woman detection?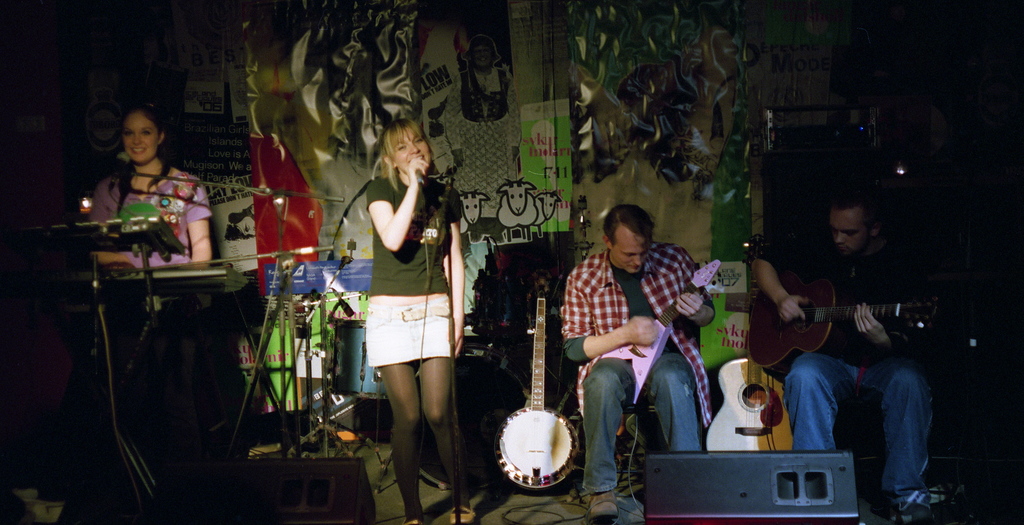
<box>85,99,210,268</box>
